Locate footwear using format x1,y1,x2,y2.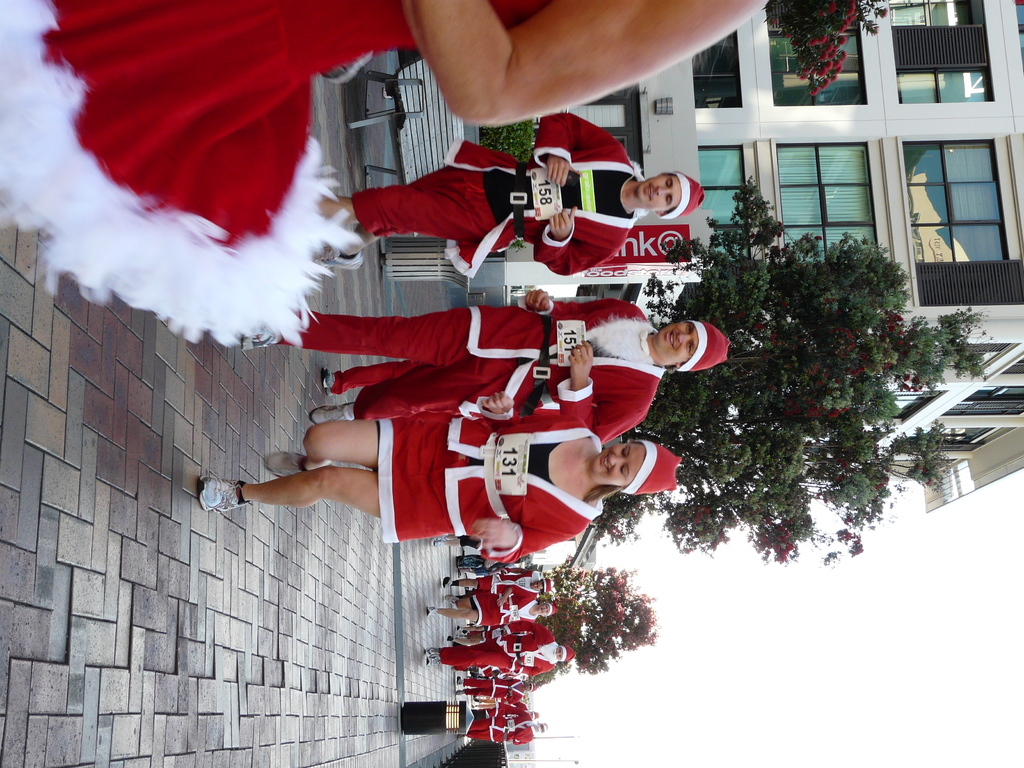
320,365,335,398.
